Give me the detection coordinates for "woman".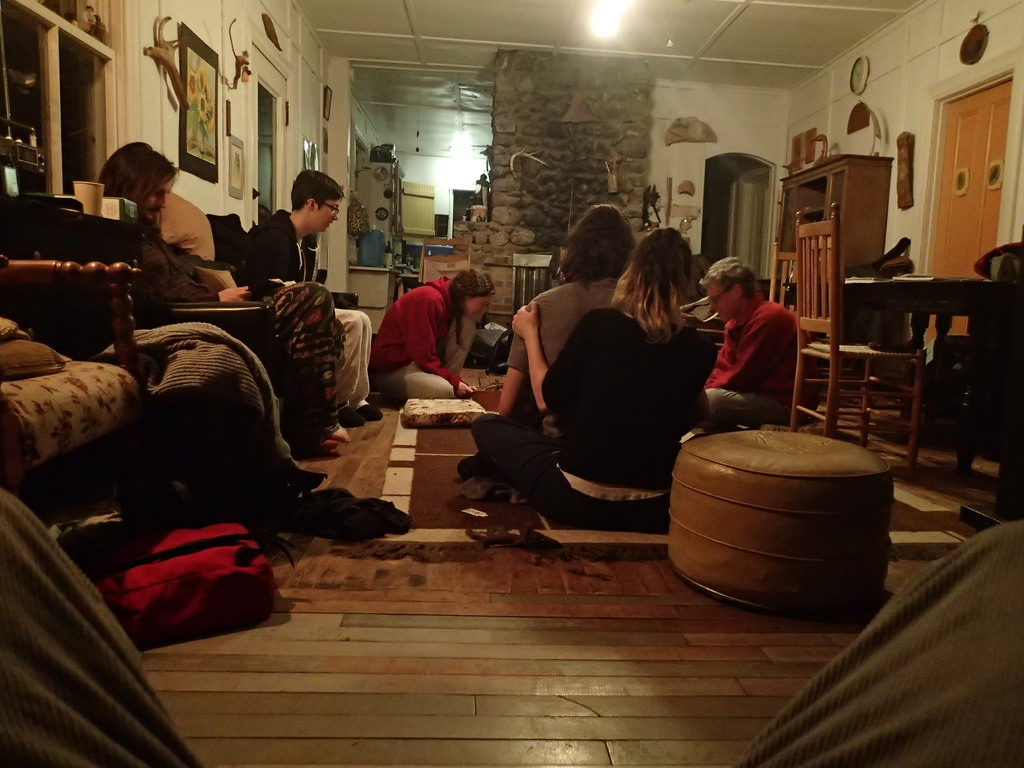
(left=367, top=273, right=489, bottom=399).
